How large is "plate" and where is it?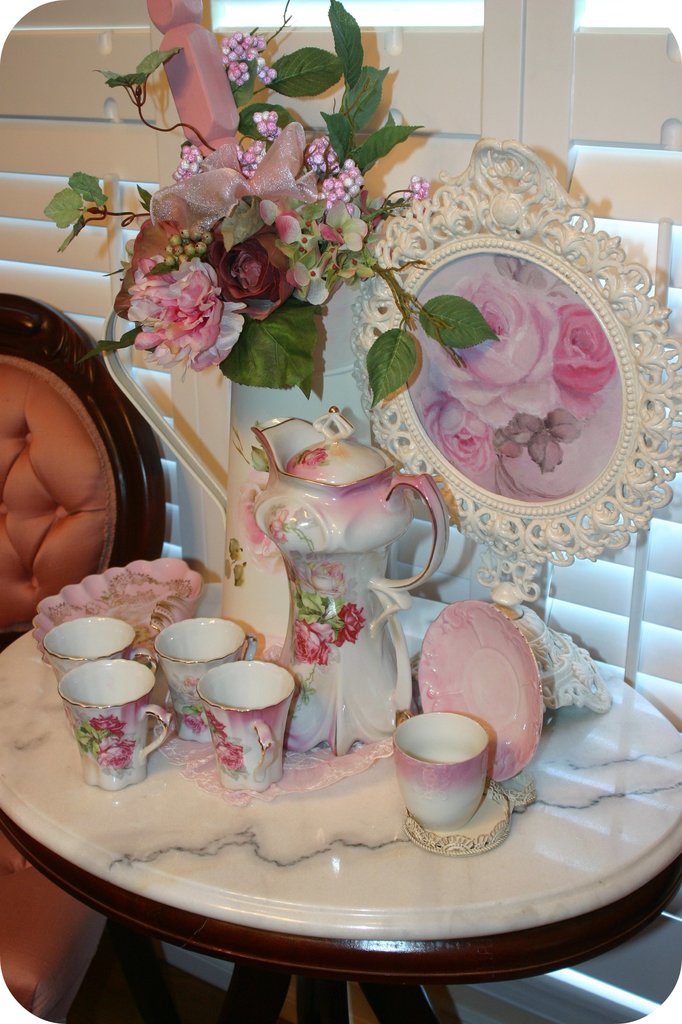
Bounding box: box=[0, 577, 681, 937].
